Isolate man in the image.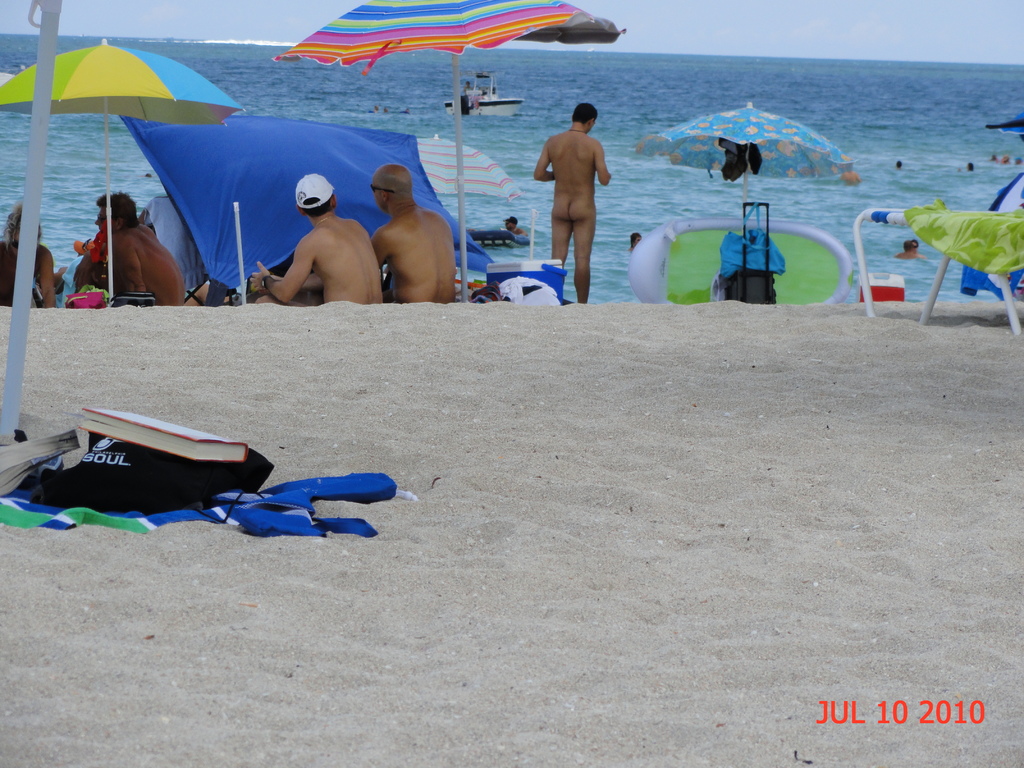
Isolated region: [75,182,185,311].
